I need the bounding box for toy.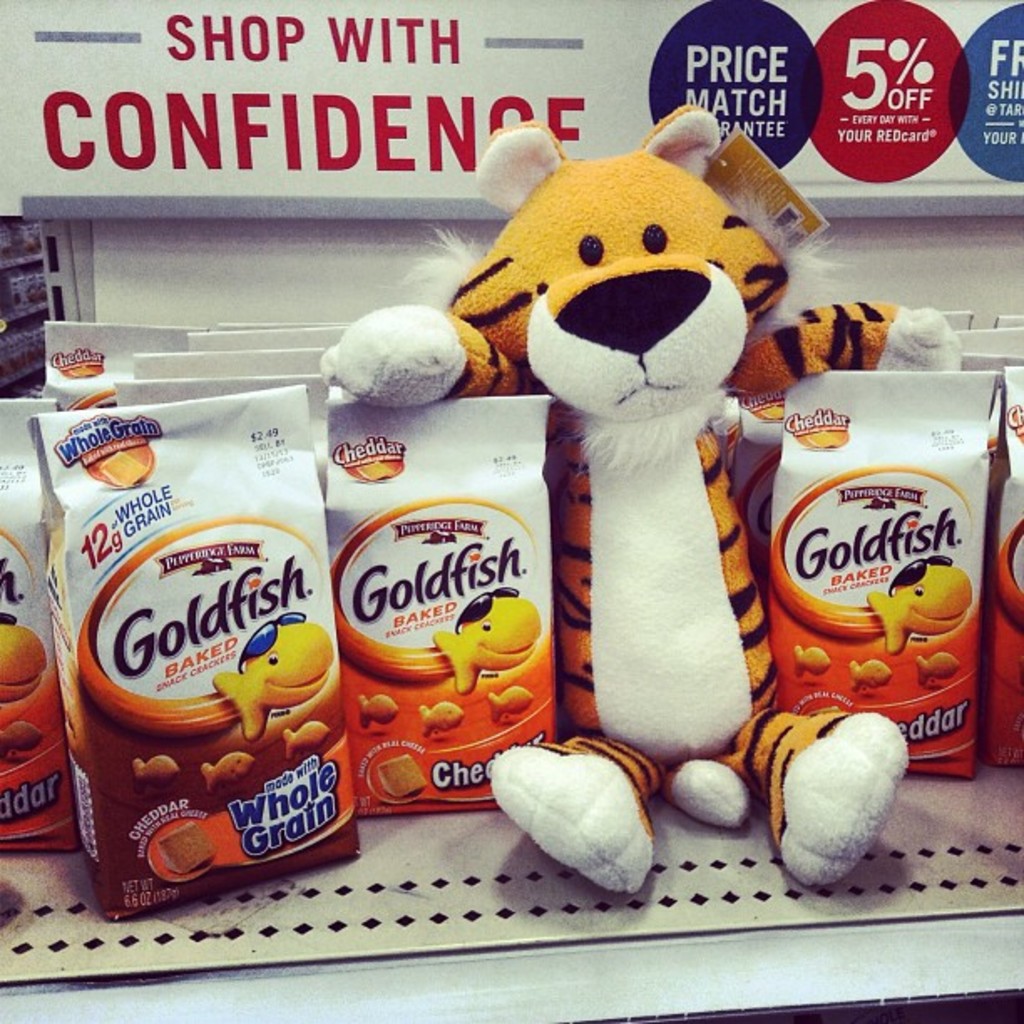
Here it is: x1=211 y1=606 x2=336 y2=743.
